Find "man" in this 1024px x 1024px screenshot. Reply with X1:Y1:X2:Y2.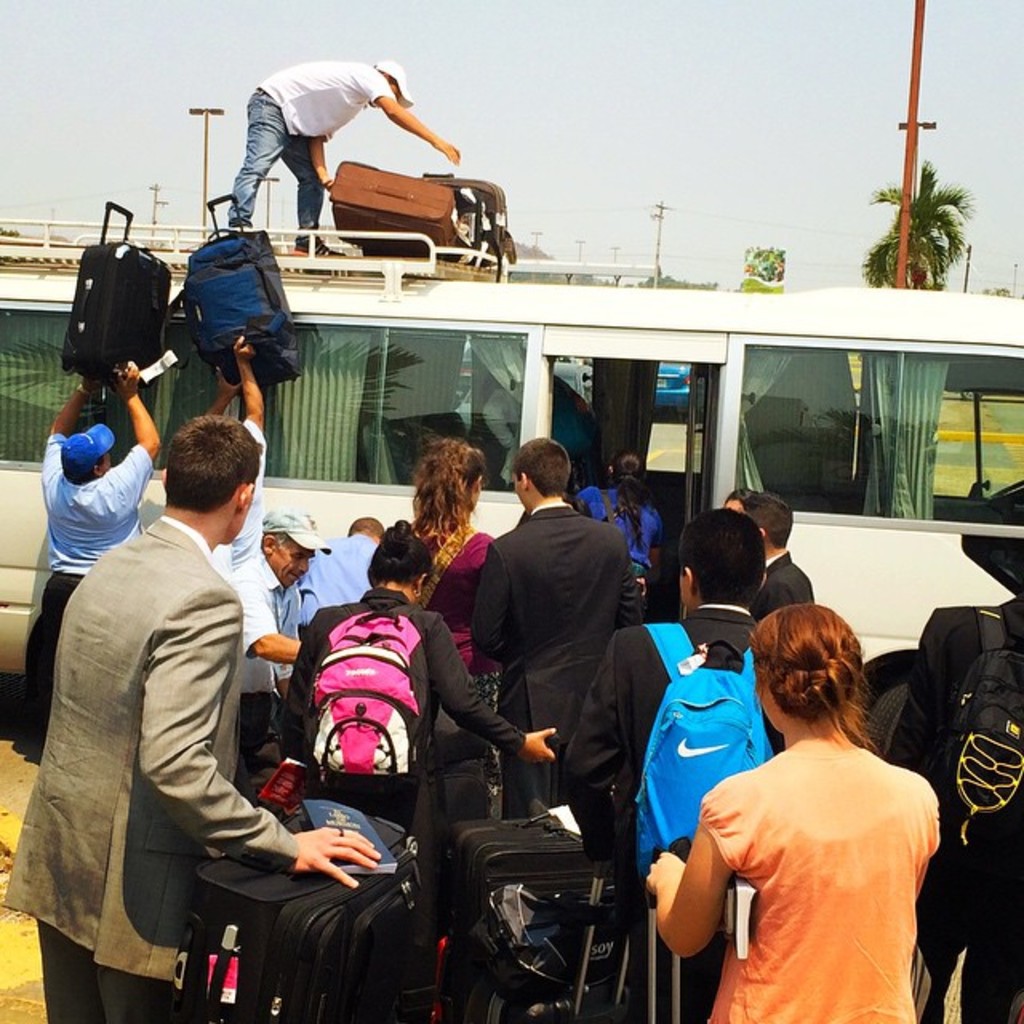
30:357:166:762.
